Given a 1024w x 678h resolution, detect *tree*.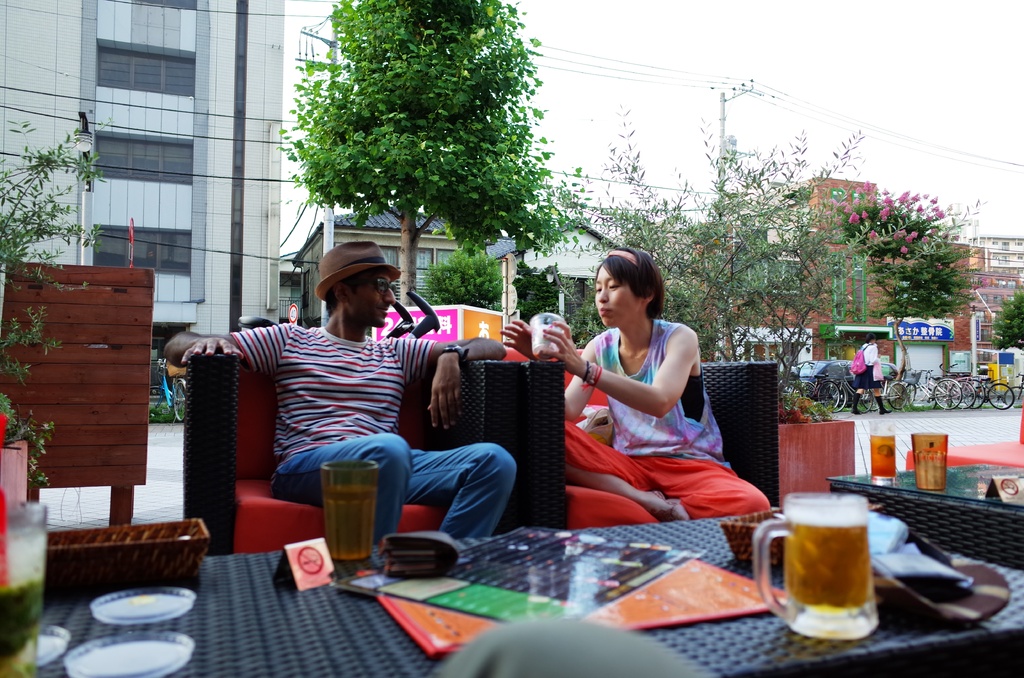
[left=276, top=0, right=593, bottom=307].
